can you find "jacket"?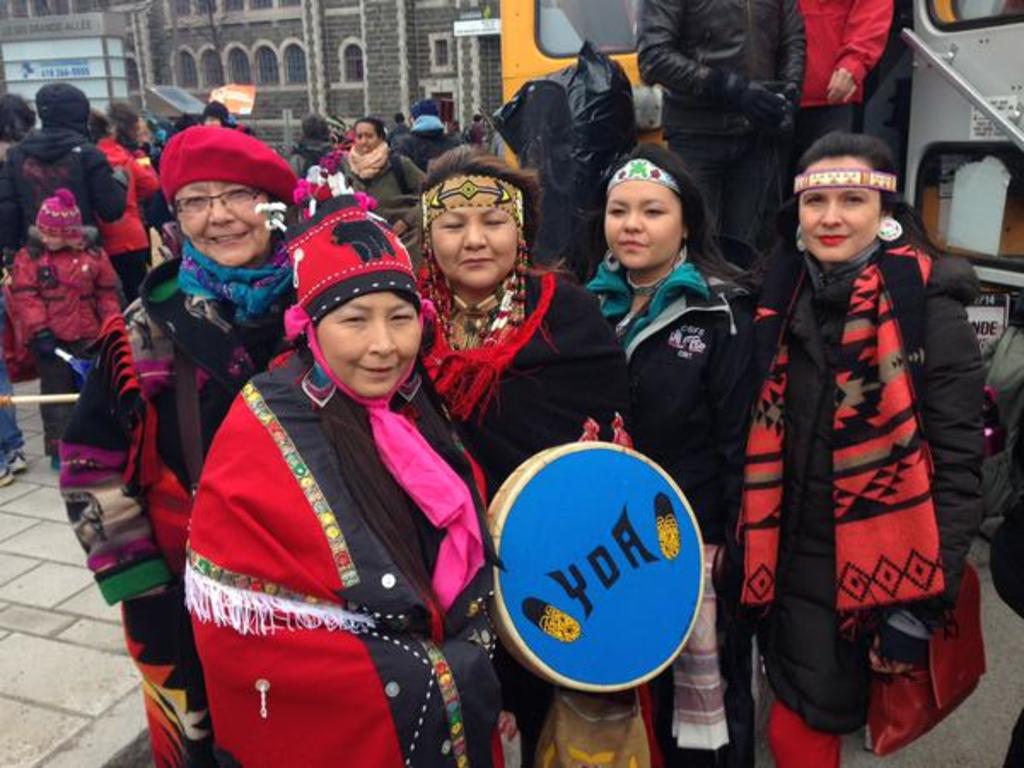
Yes, bounding box: [0,126,131,242].
